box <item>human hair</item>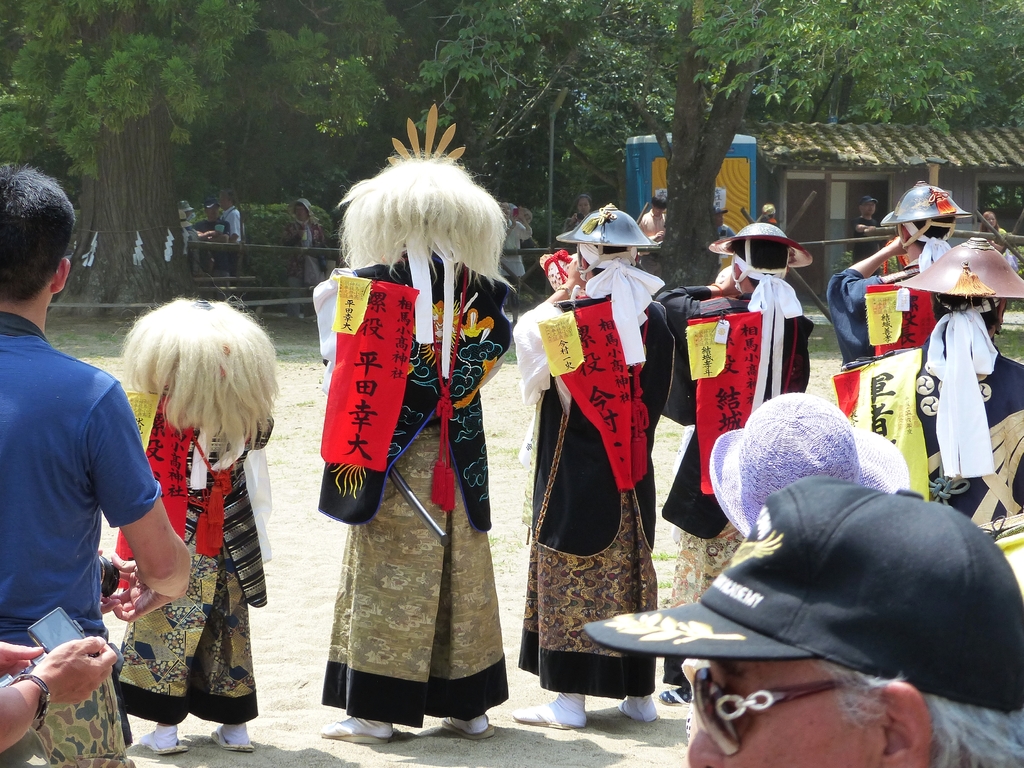
(x1=938, y1=292, x2=996, y2=336)
